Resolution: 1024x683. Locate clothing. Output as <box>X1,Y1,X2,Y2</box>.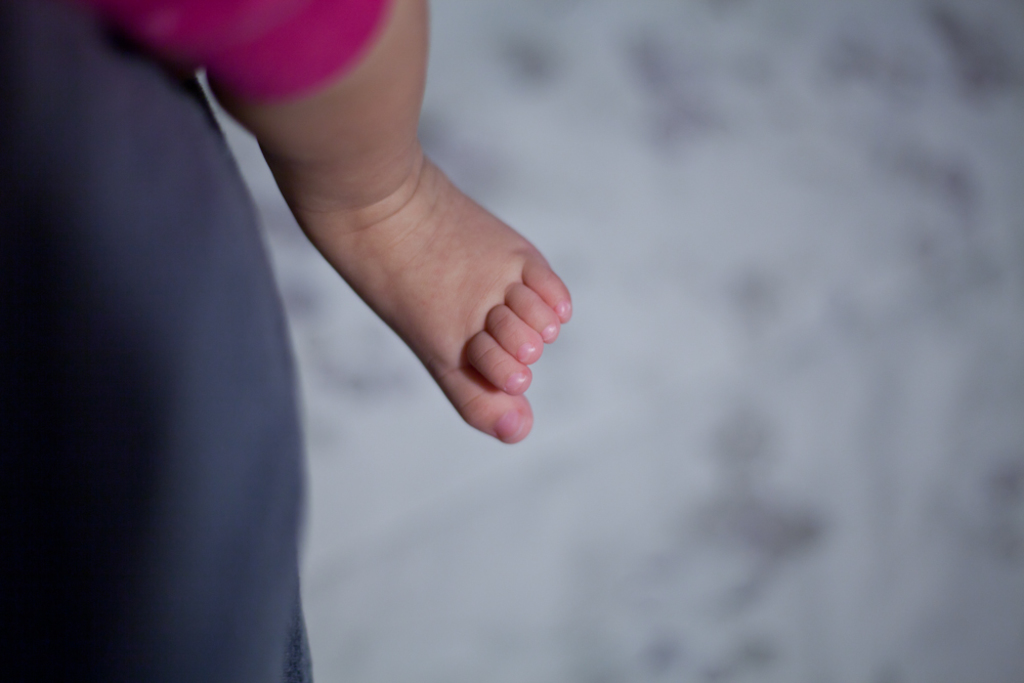
<box>0,0,315,682</box>.
